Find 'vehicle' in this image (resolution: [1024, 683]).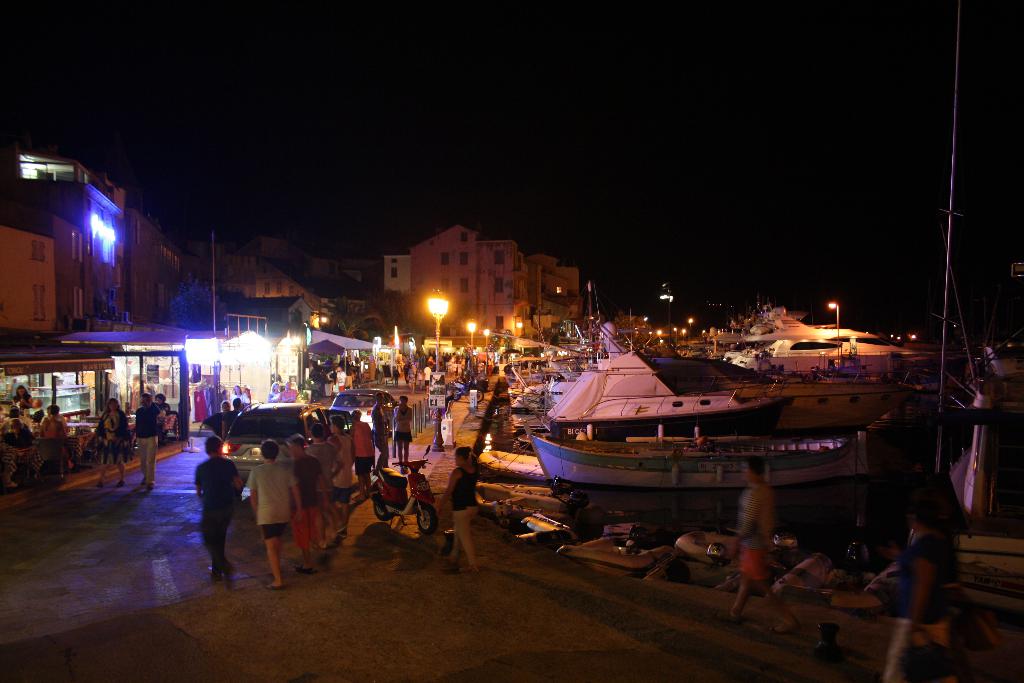
region(731, 294, 917, 374).
